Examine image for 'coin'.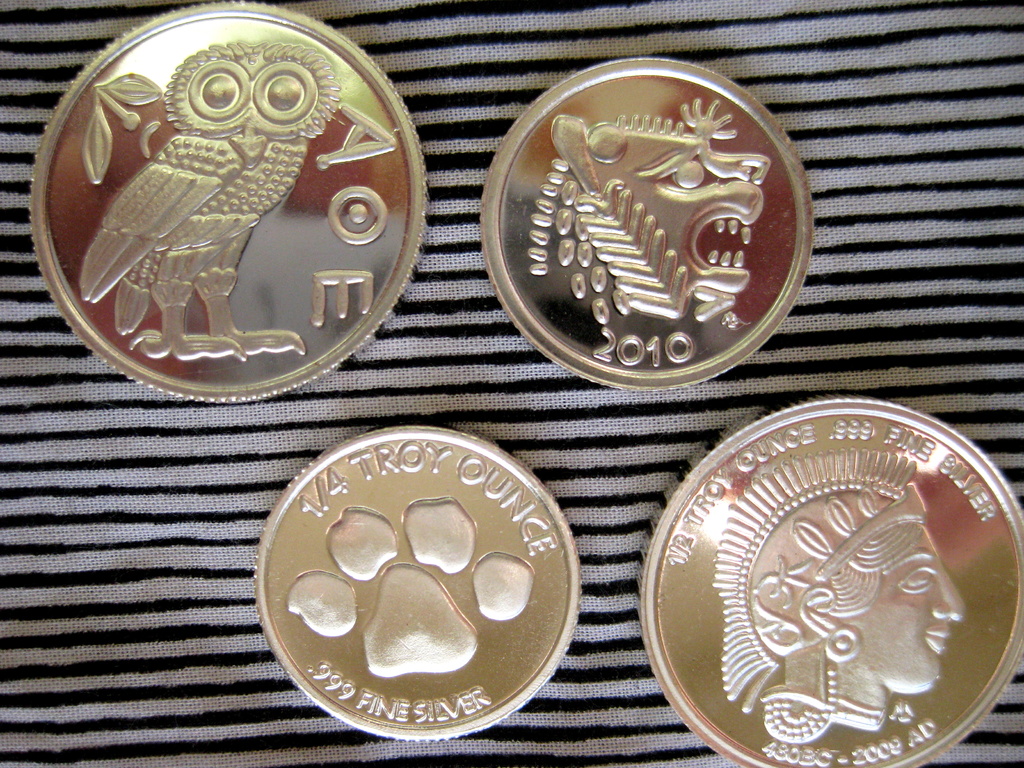
Examination result: (639, 394, 1023, 767).
